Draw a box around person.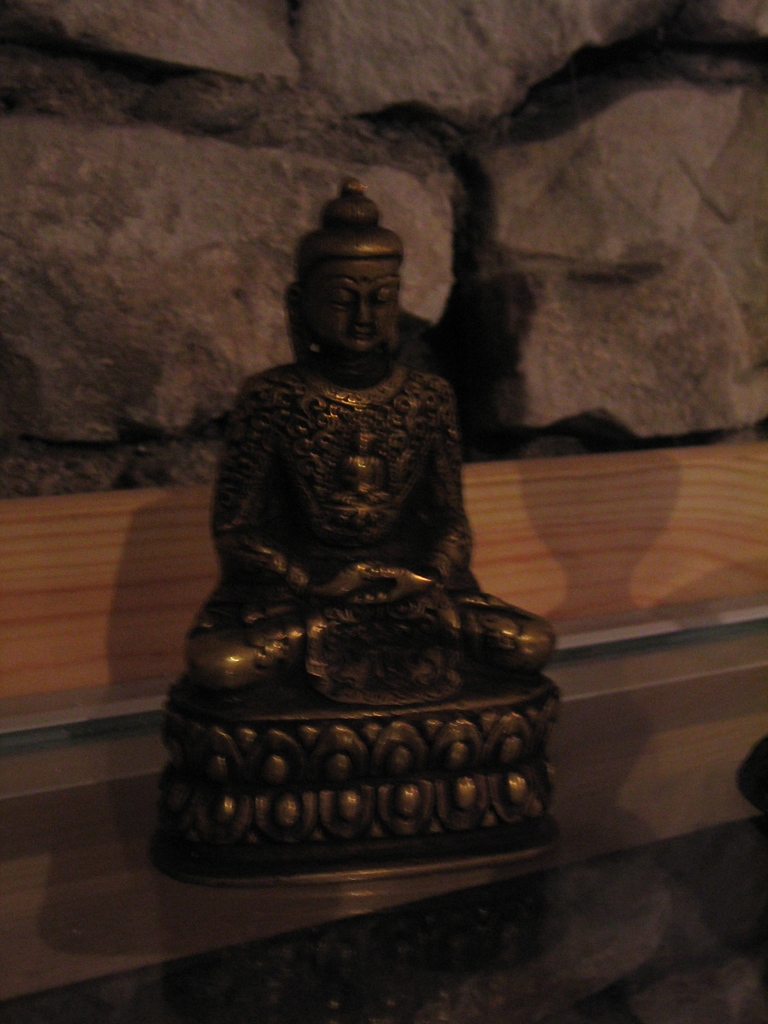
Rect(180, 178, 558, 706).
